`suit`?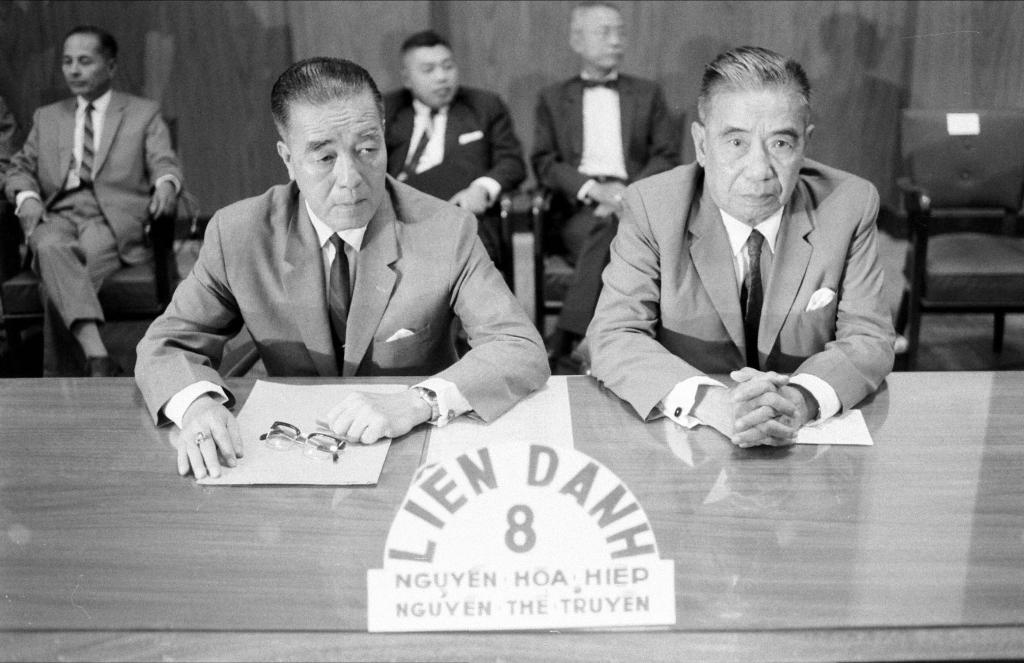
x1=379 y1=84 x2=529 y2=279
